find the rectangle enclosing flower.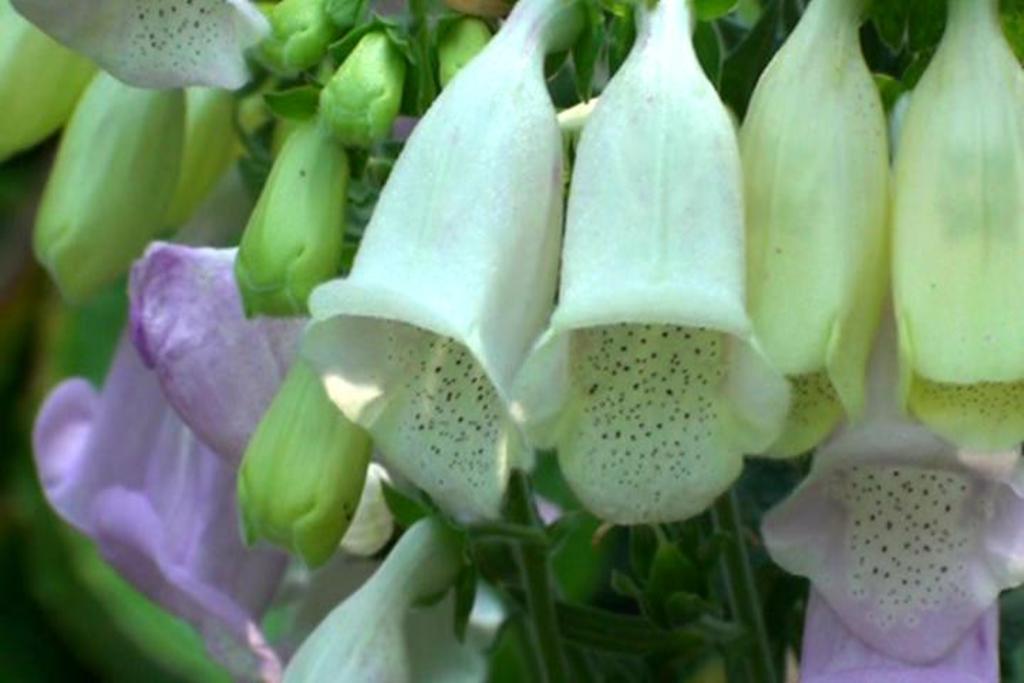
(515,0,796,524).
